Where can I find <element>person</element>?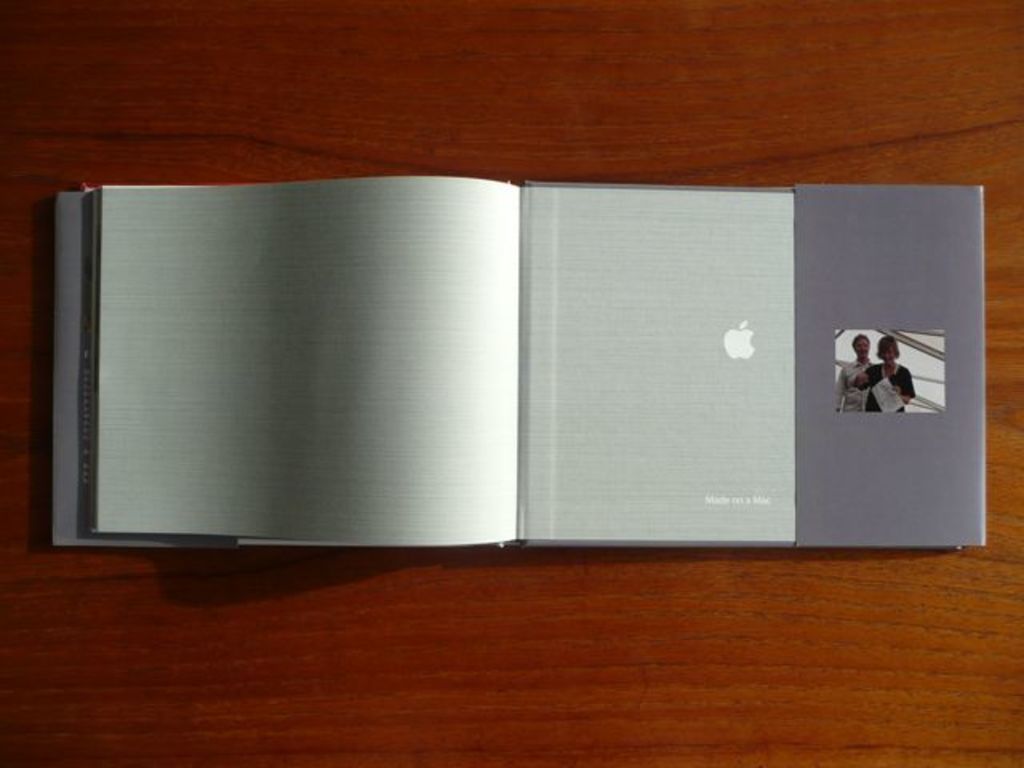
You can find it at Rect(840, 315, 914, 430).
